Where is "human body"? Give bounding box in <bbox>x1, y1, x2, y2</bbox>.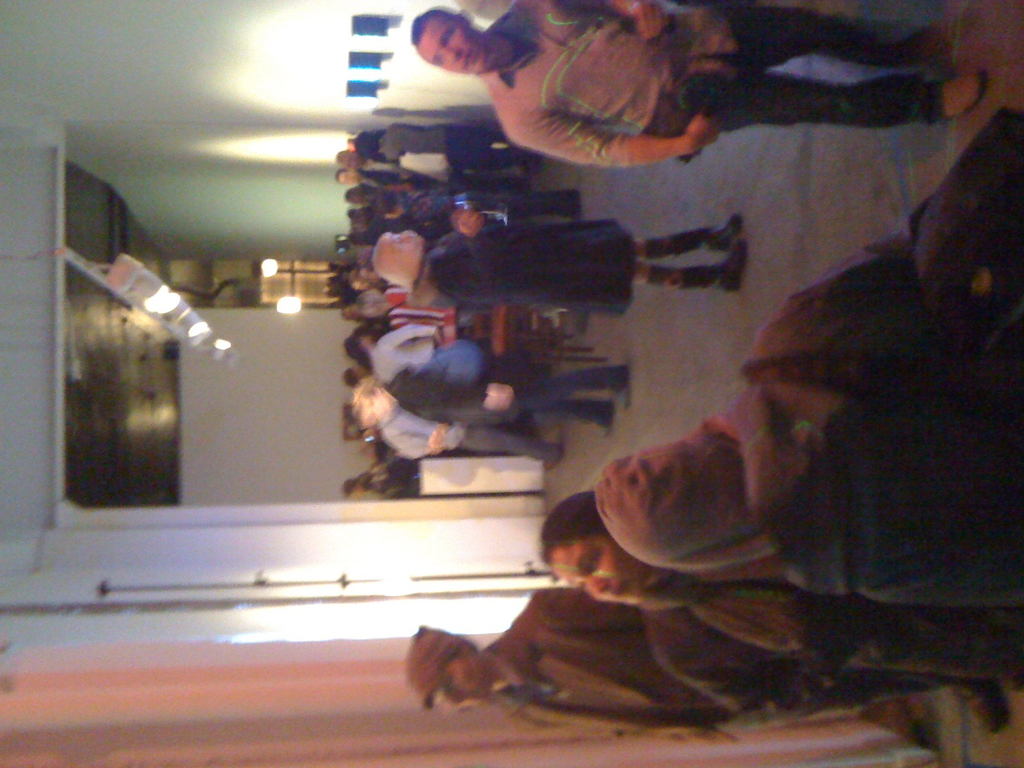
<bbox>381, 204, 758, 298</bbox>.
